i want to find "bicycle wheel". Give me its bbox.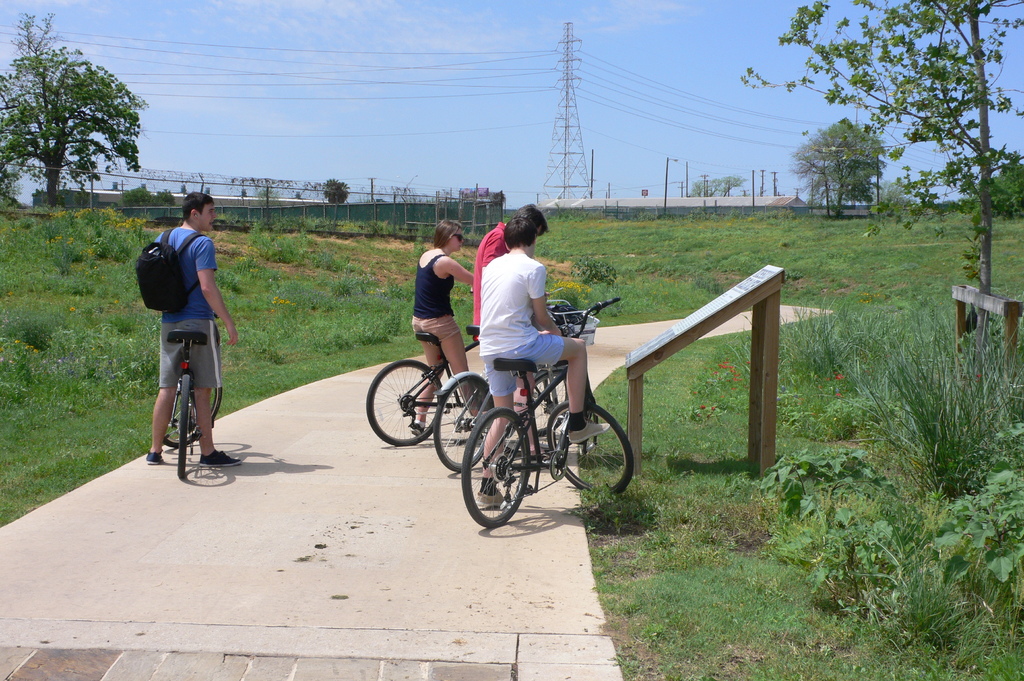
x1=547 y1=397 x2=634 y2=494.
